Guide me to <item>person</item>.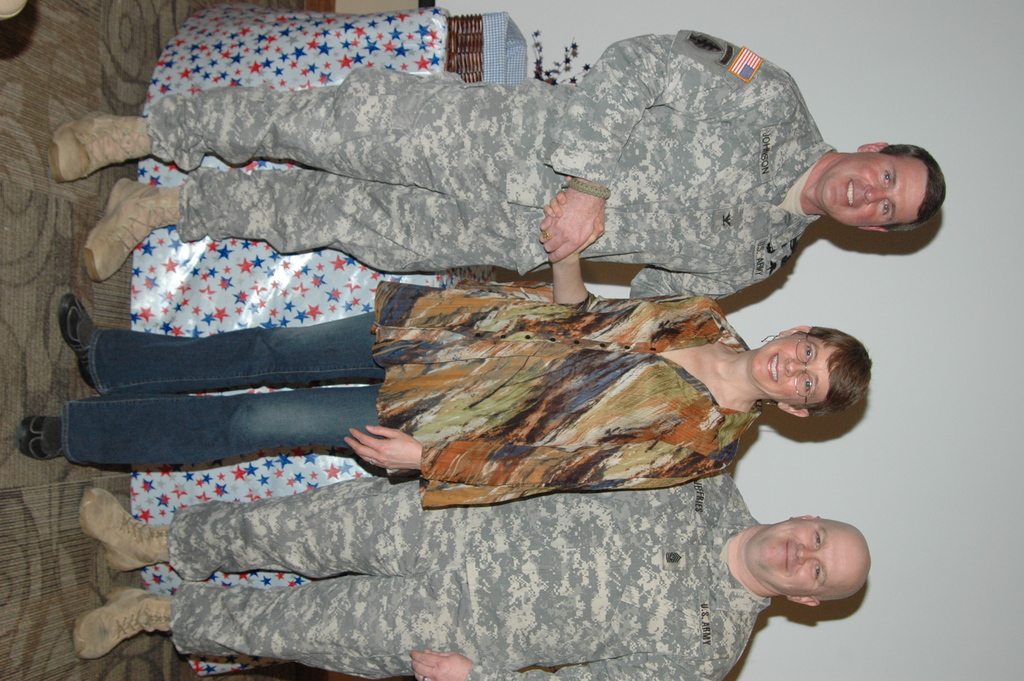
Guidance: bbox=[72, 465, 875, 680].
